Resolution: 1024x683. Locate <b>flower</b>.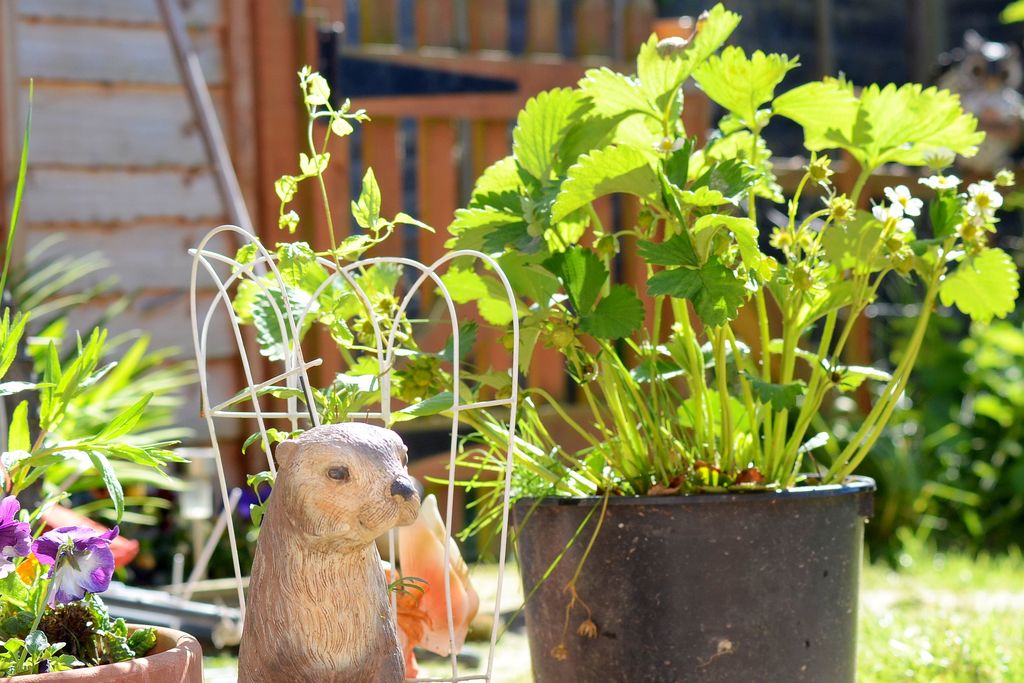
<region>886, 184, 926, 215</region>.
